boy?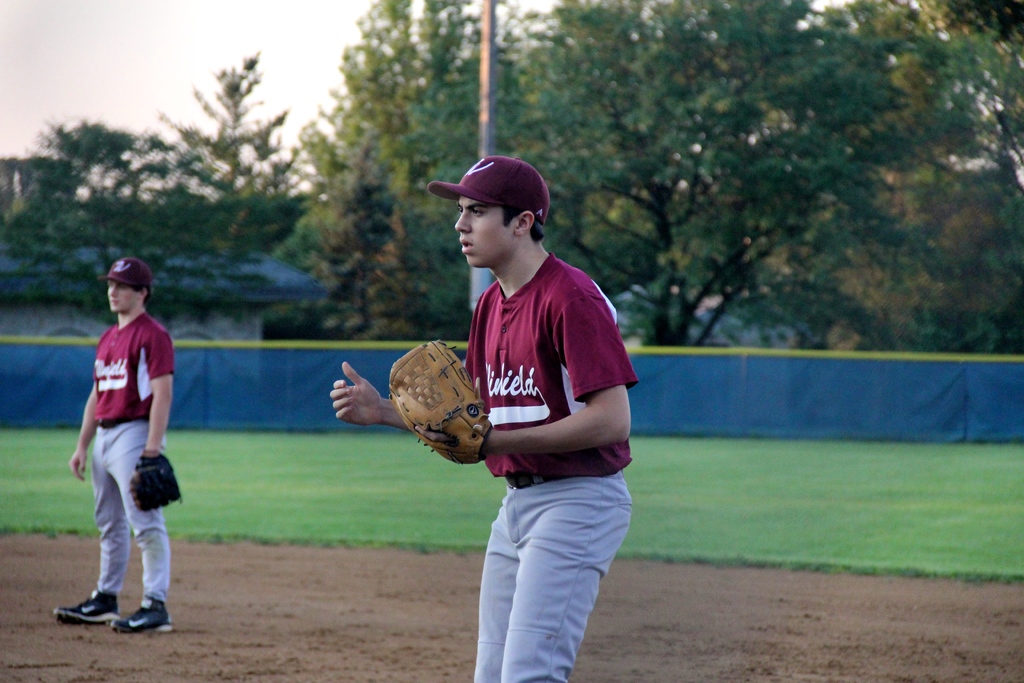
bbox(380, 152, 661, 664)
